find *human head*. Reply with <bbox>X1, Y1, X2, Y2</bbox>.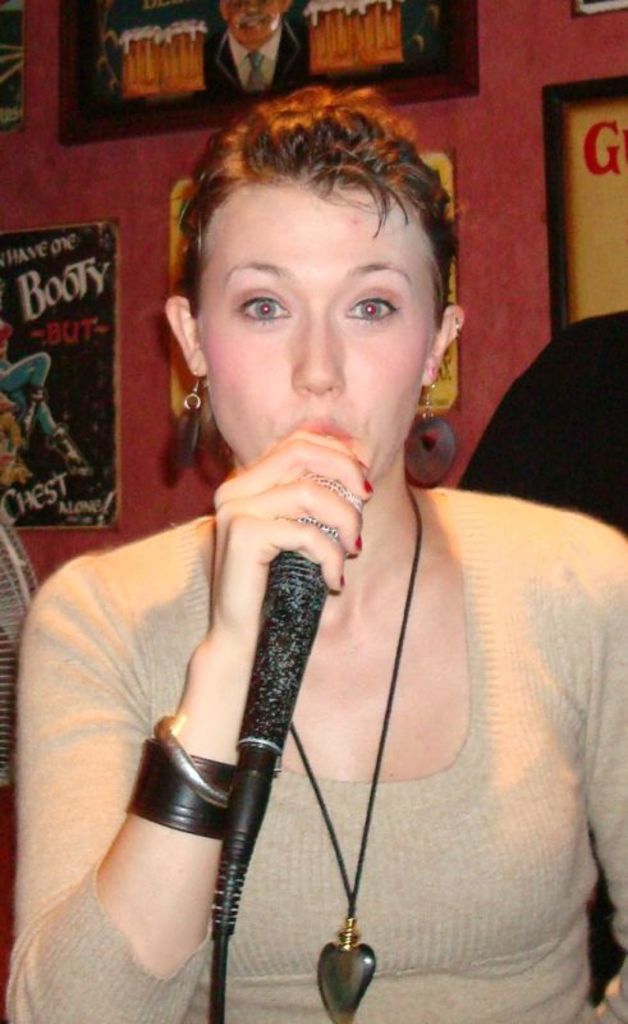
<bbox>185, 99, 449, 476</bbox>.
